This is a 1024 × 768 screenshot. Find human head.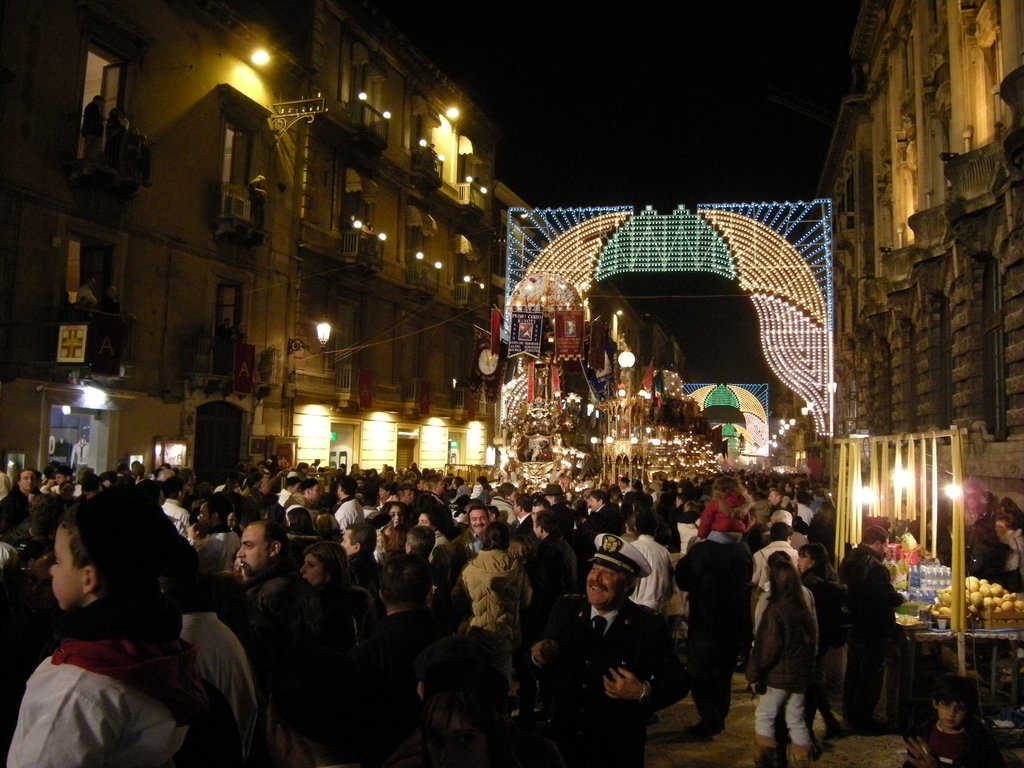
Bounding box: (765,553,797,586).
